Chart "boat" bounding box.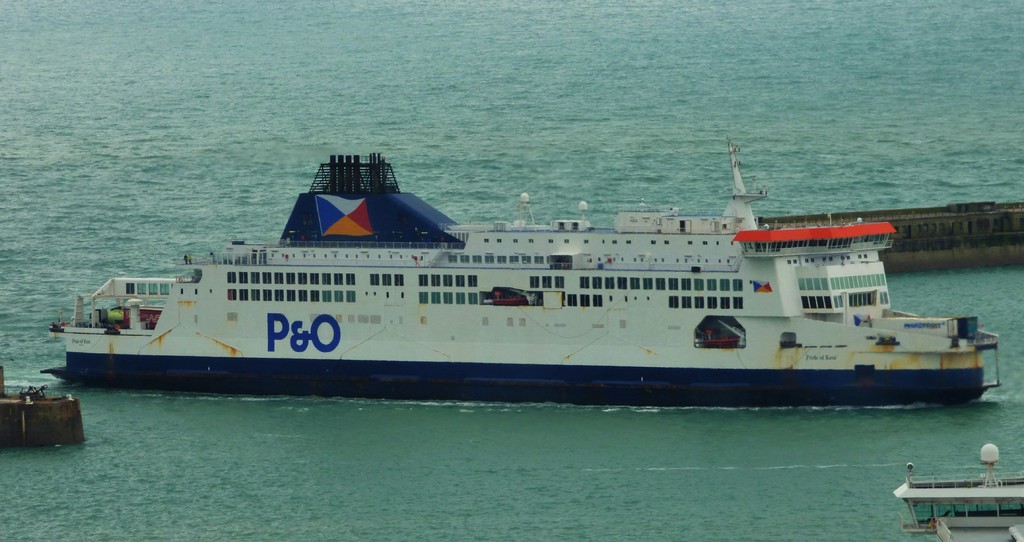
Charted: 49 135 998 413.
